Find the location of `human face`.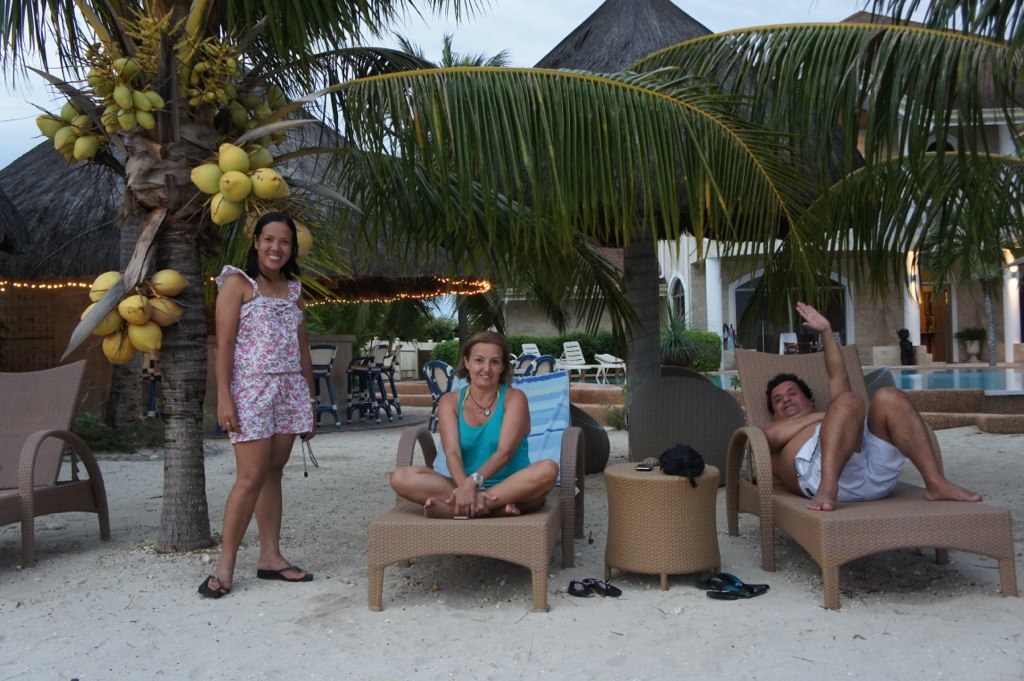
Location: bbox=(767, 377, 809, 417).
